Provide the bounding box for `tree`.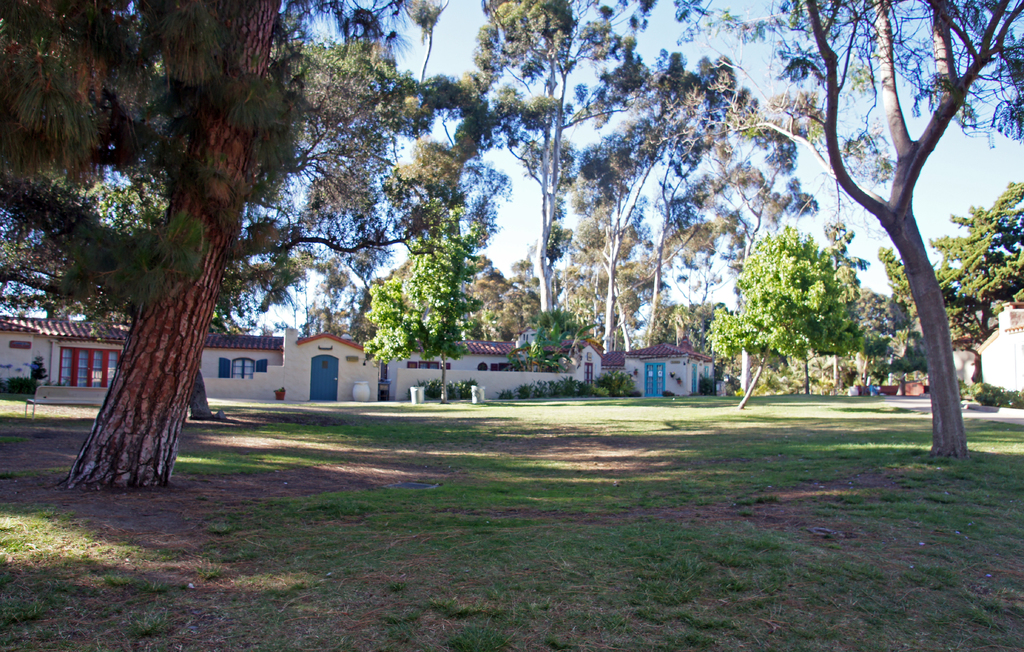
pyautogui.locateOnScreen(0, 0, 710, 488).
